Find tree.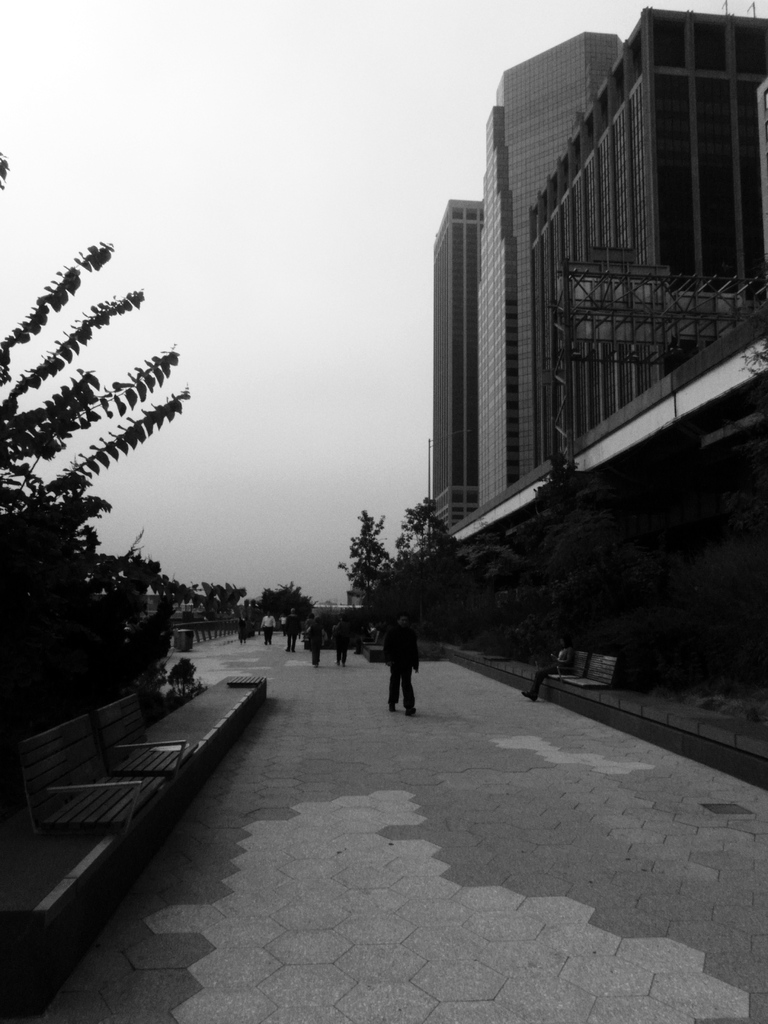
(329,495,484,721).
